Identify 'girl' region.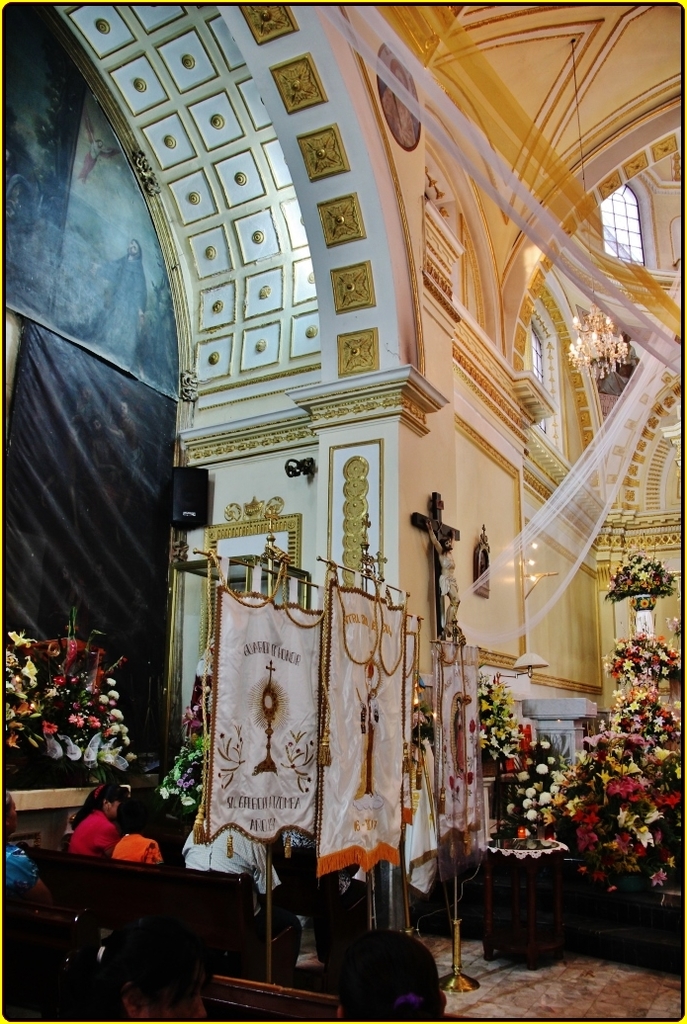
Region: x1=112, y1=809, x2=156, y2=861.
